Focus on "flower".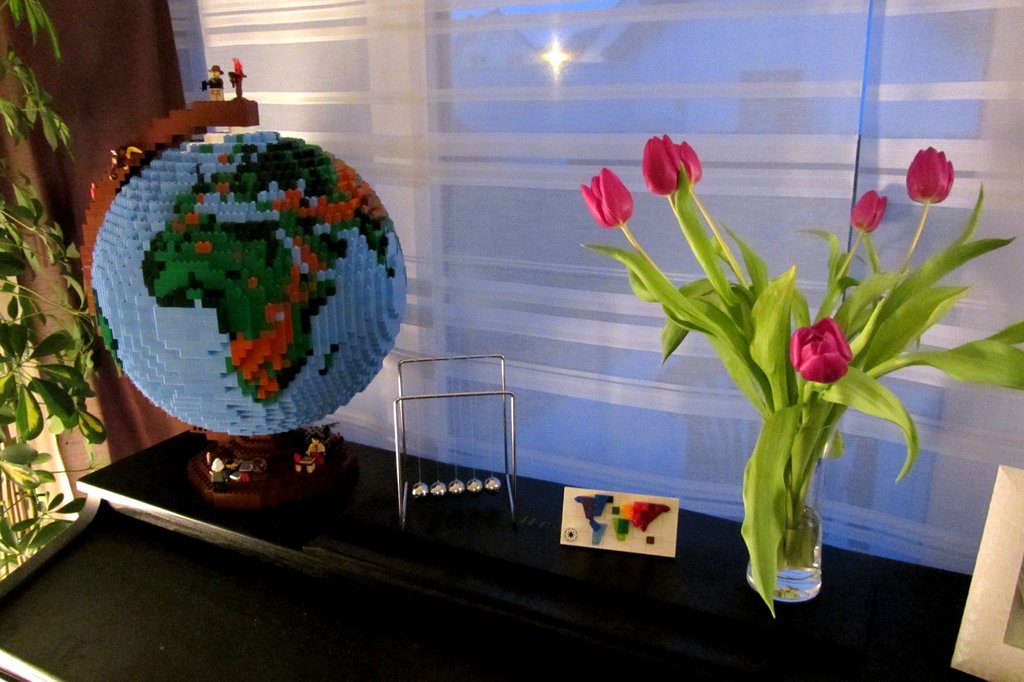
Focused at (575, 165, 646, 228).
